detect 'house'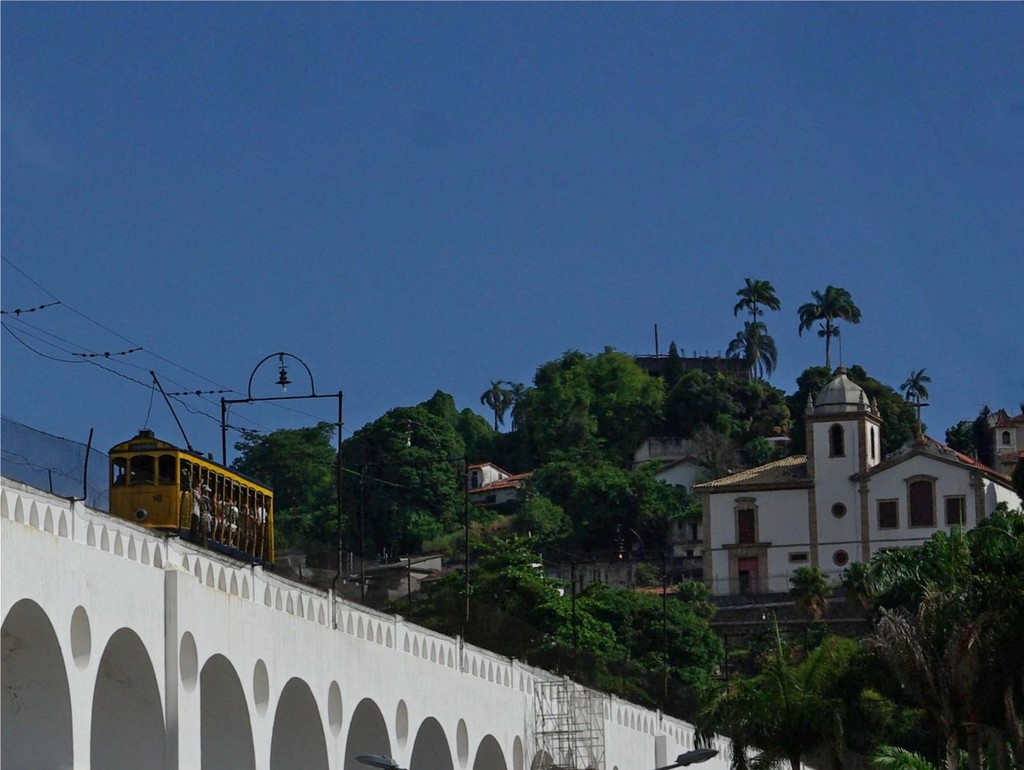
(463,463,534,510)
